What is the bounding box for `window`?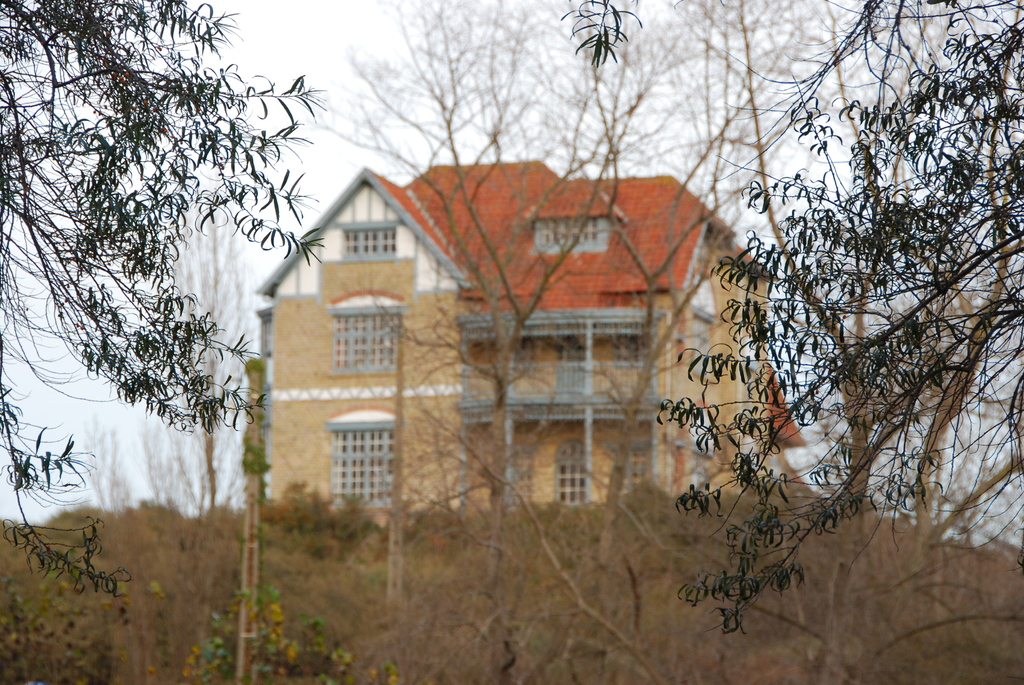
<bbox>324, 306, 409, 380</bbox>.
